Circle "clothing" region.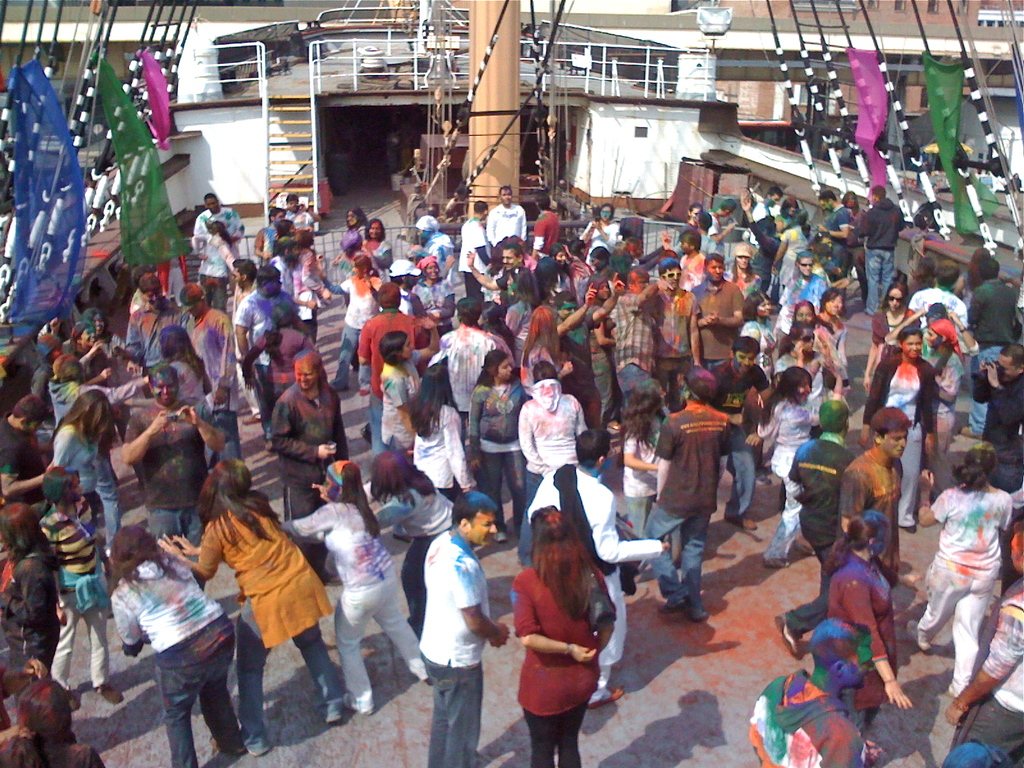
Region: [361, 236, 392, 278].
